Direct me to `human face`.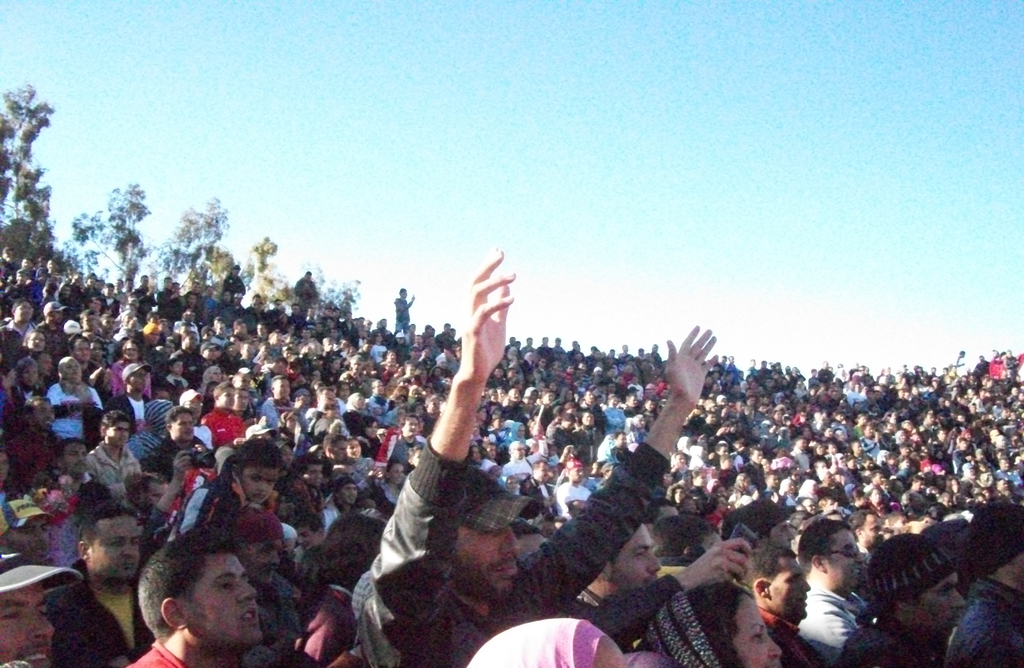
Direction: box(595, 516, 657, 595).
